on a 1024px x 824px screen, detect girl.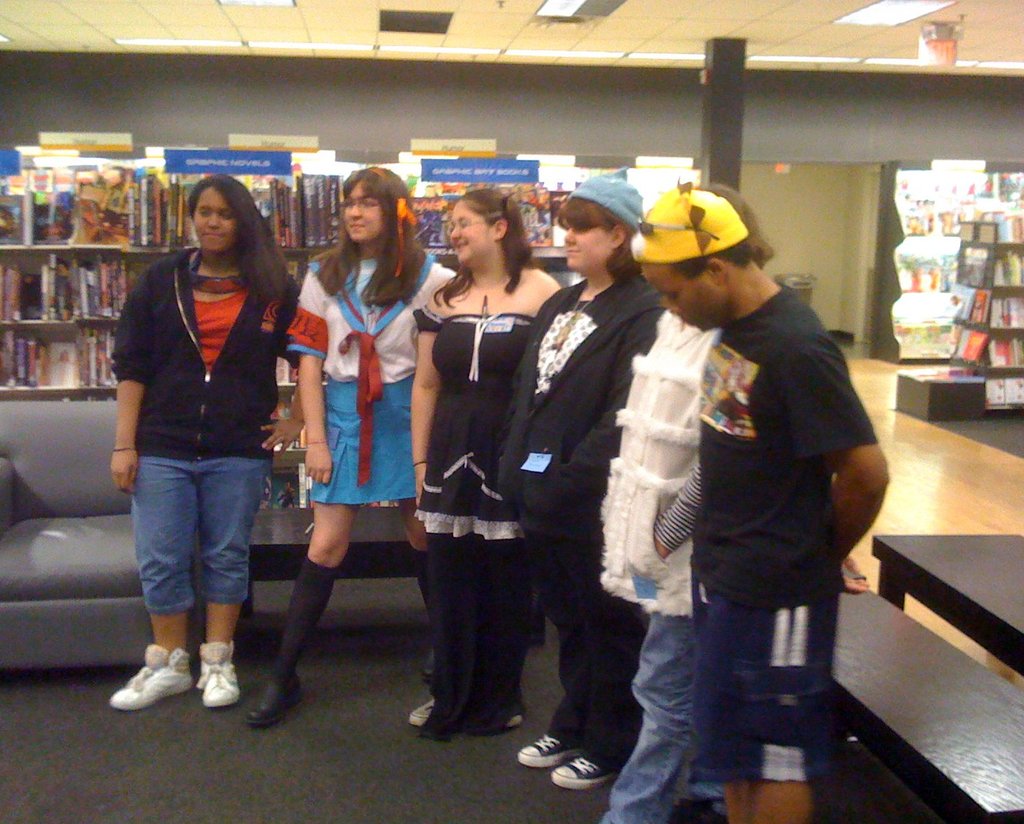
l=486, t=175, r=669, b=787.
